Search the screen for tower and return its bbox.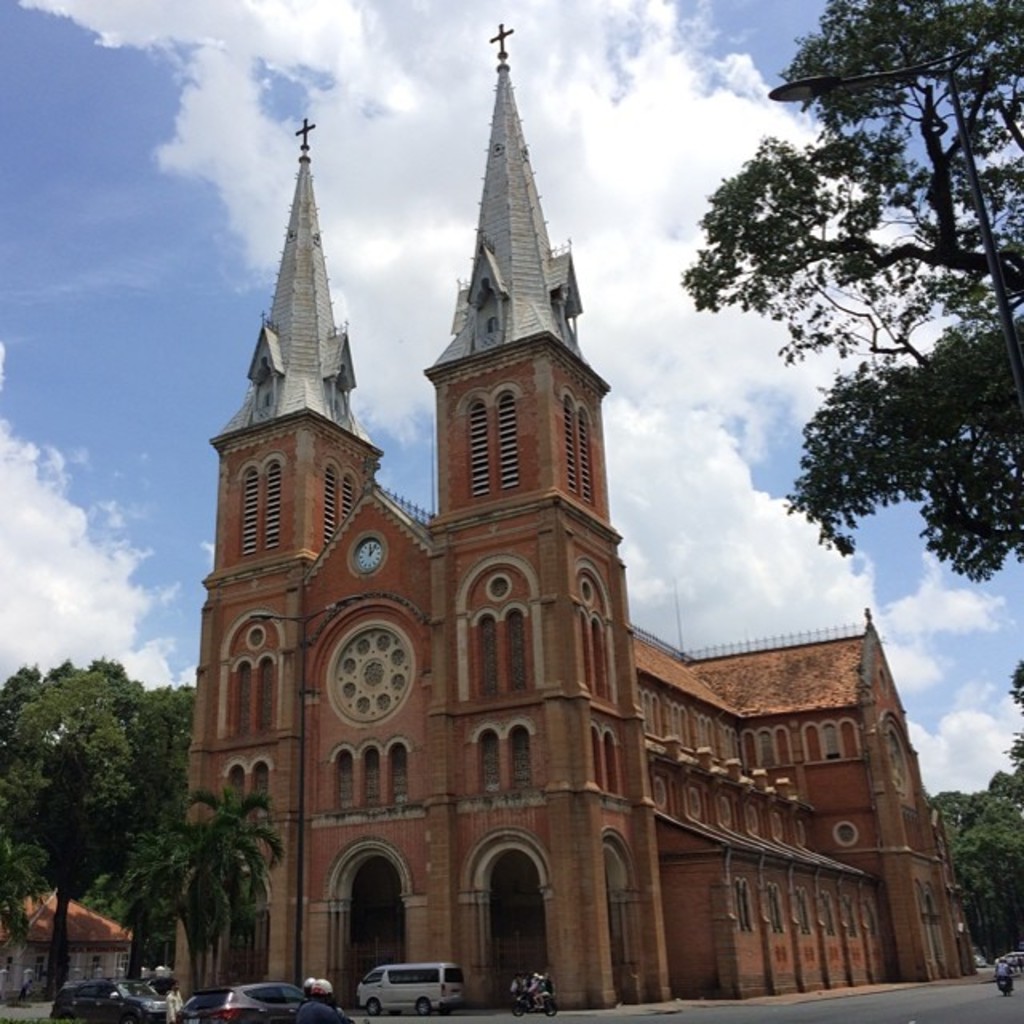
Found: {"x1": 422, "y1": 26, "x2": 661, "y2": 1013}.
